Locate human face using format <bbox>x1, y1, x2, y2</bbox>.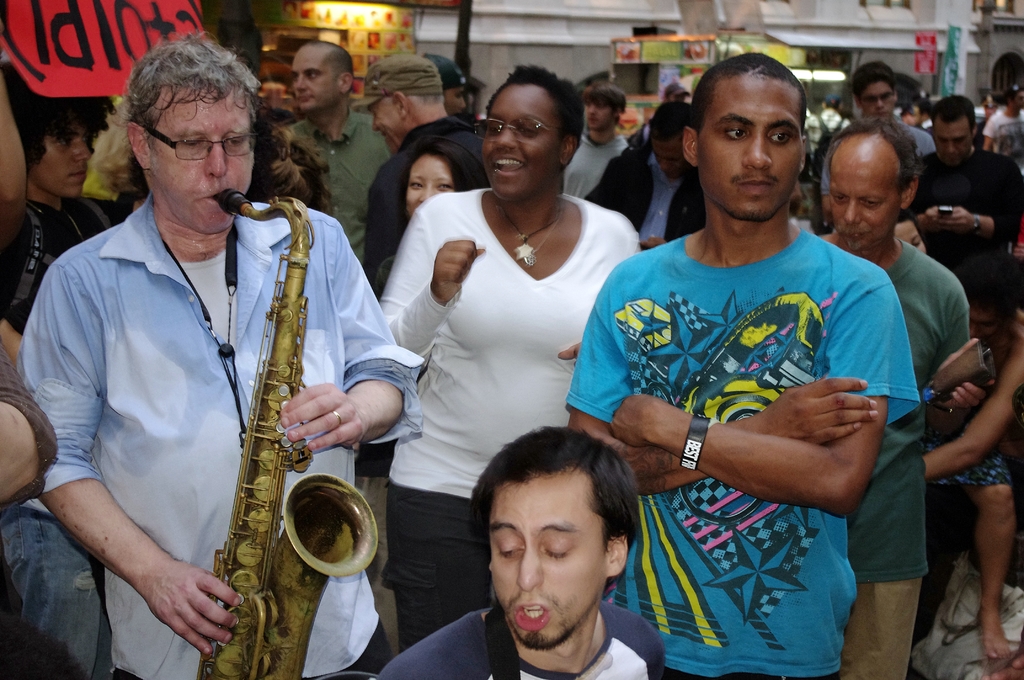
<bbox>36, 131, 94, 198</bbox>.
